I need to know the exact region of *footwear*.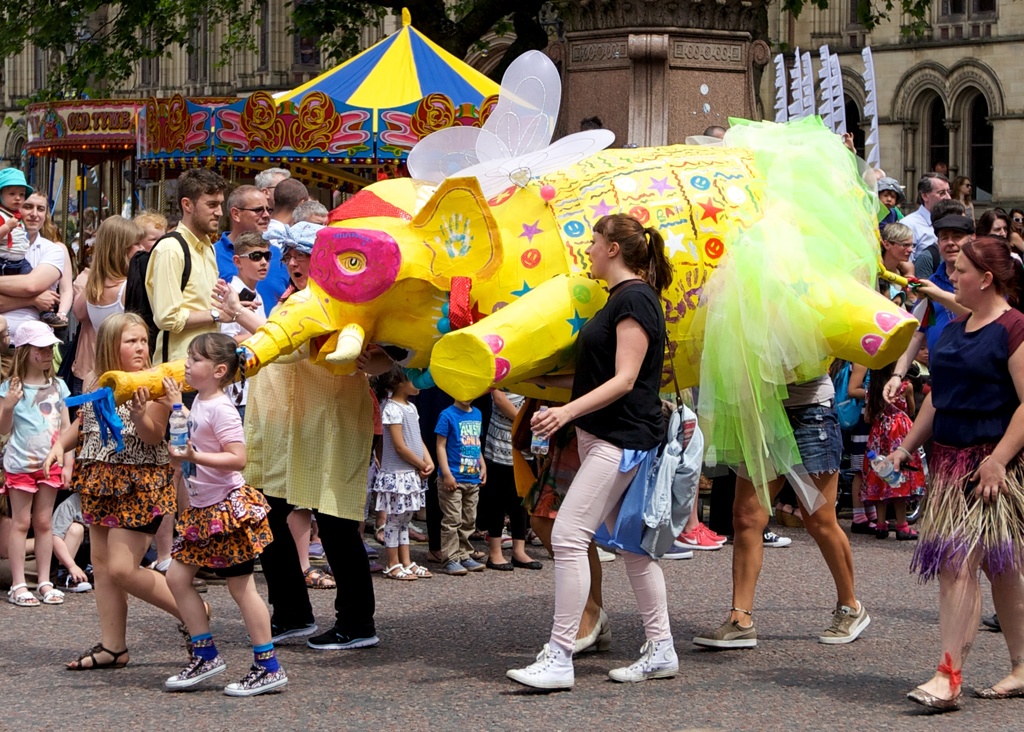
Region: (left=83, top=564, right=95, bottom=590).
